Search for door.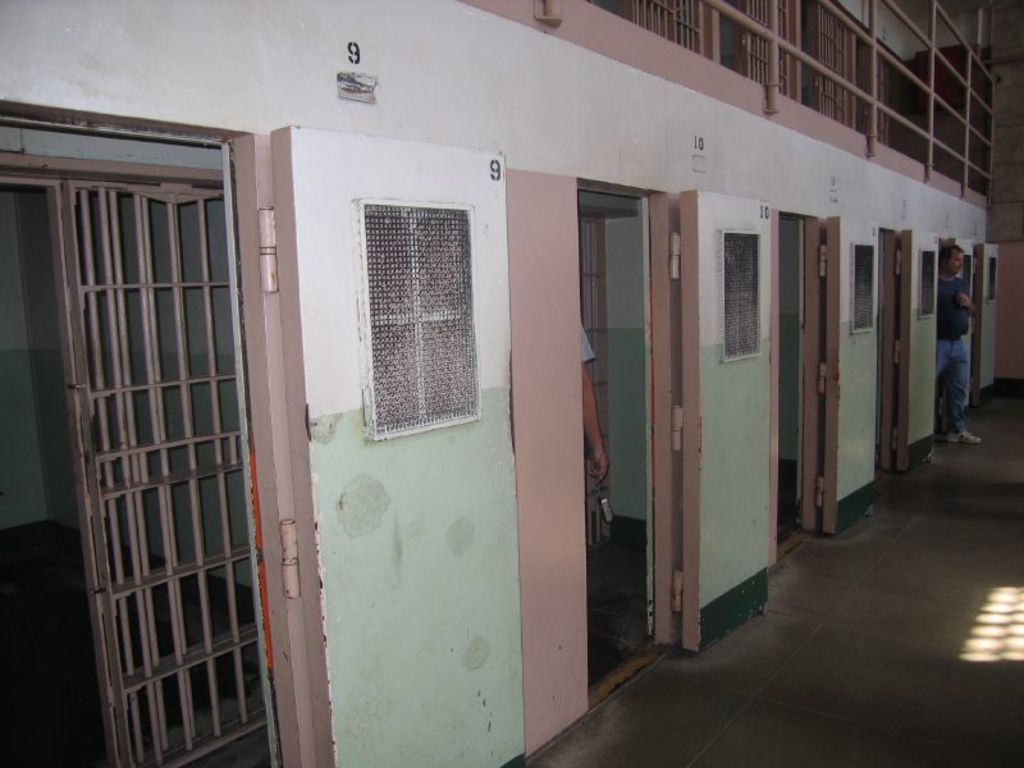
Found at box=[969, 242, 998, 399].
